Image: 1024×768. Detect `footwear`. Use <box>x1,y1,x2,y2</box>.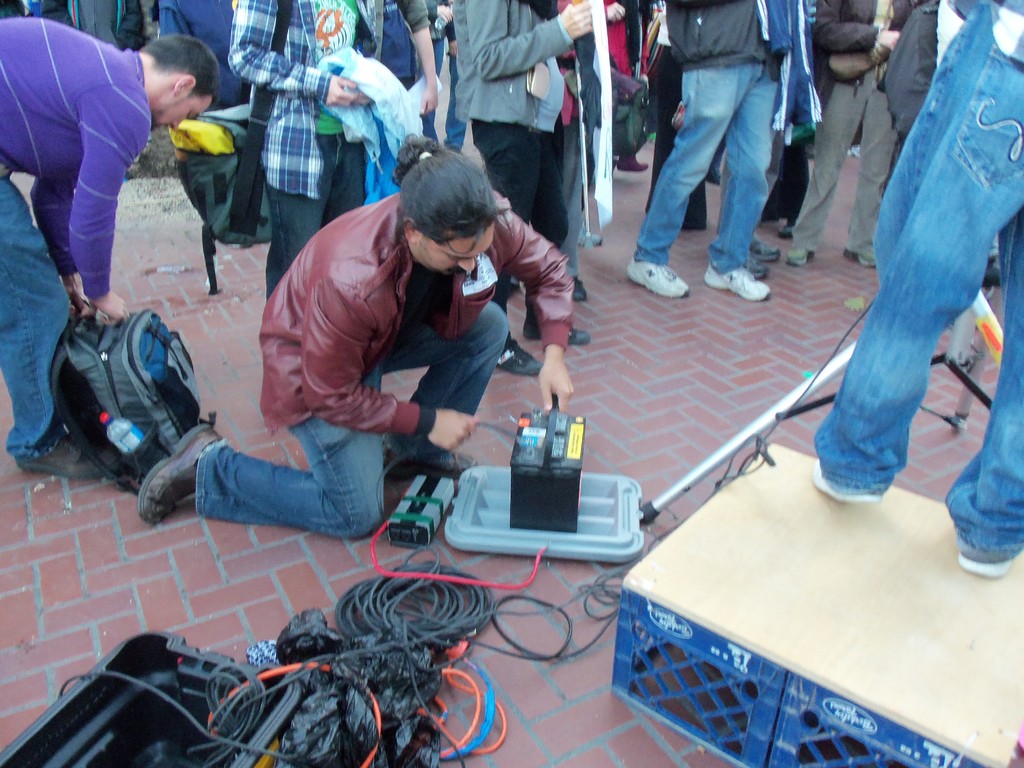
<box>700,263,768,311</box>.
